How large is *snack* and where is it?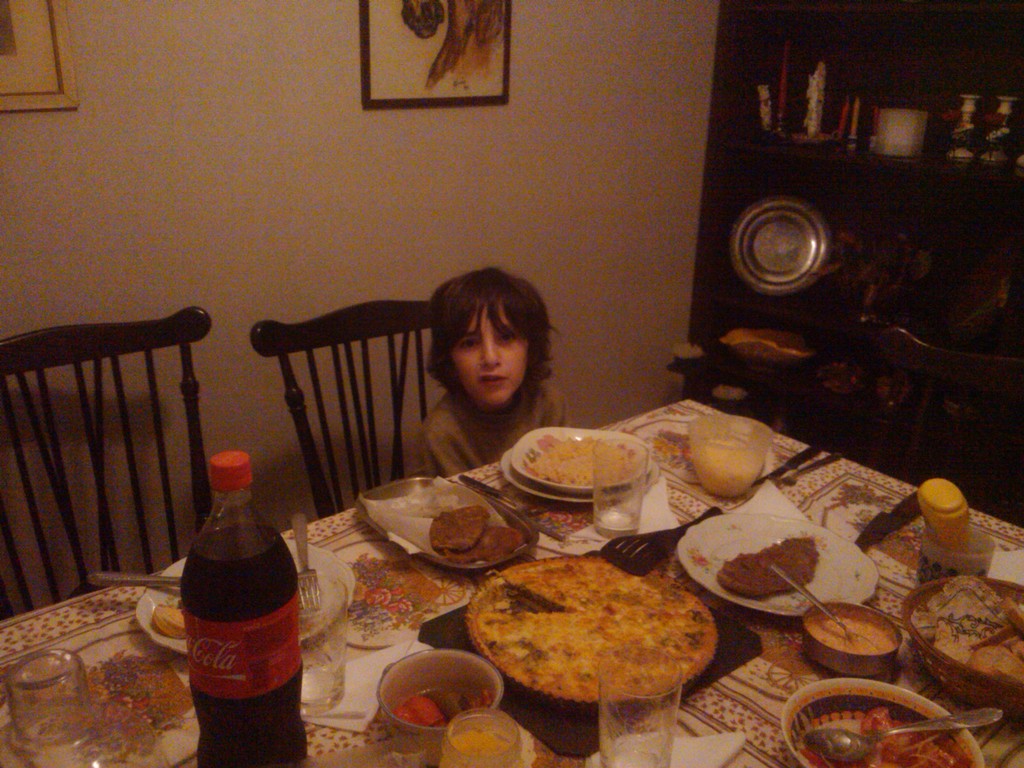
Bounding box: locate(451, 524, 528, 561).
